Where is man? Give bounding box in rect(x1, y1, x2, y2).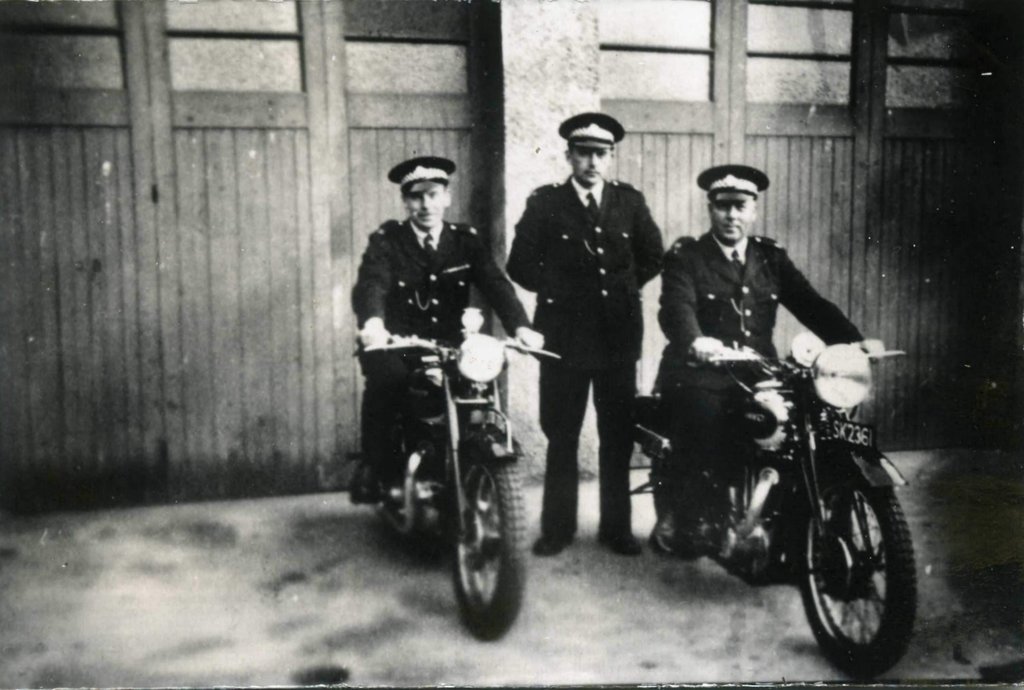
rect(658, 161, 884, 559).
